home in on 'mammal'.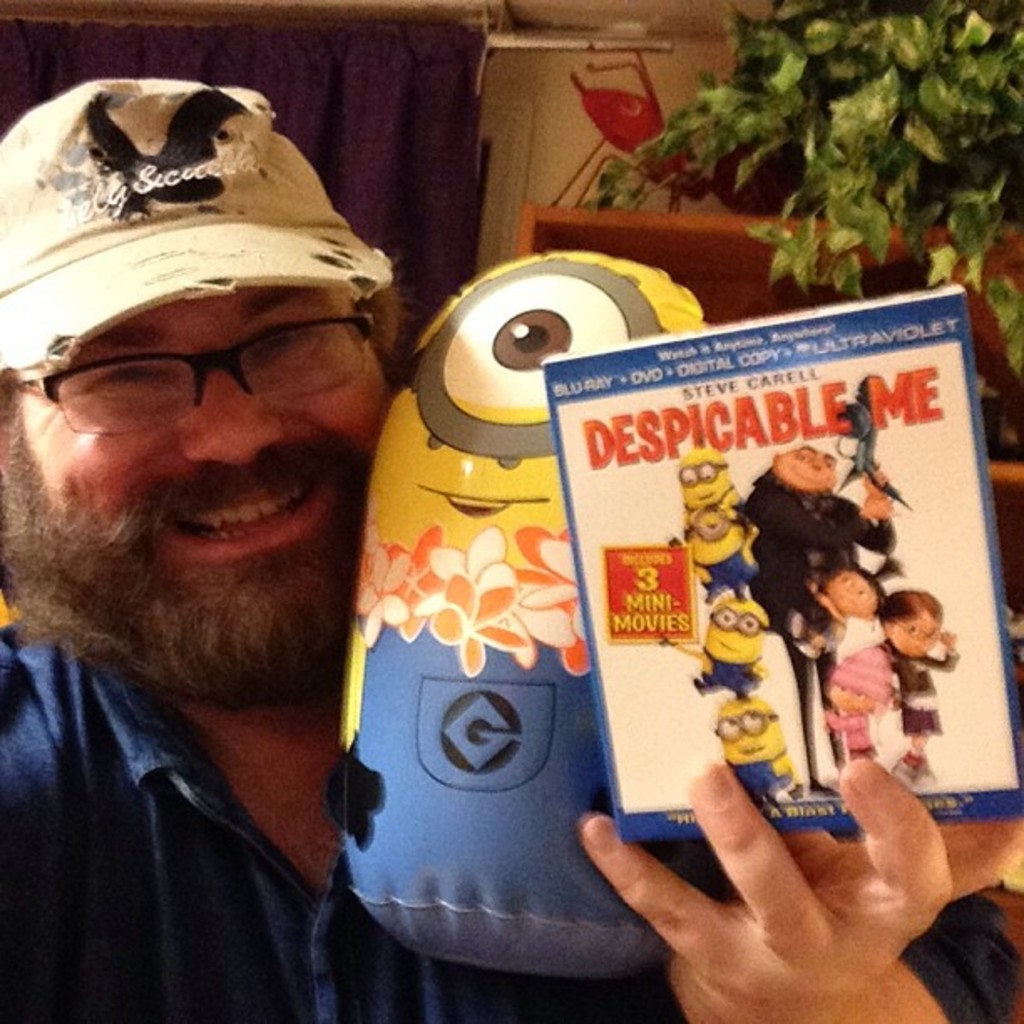
Homed in at bbox(0, 79, 1022, 1022).
